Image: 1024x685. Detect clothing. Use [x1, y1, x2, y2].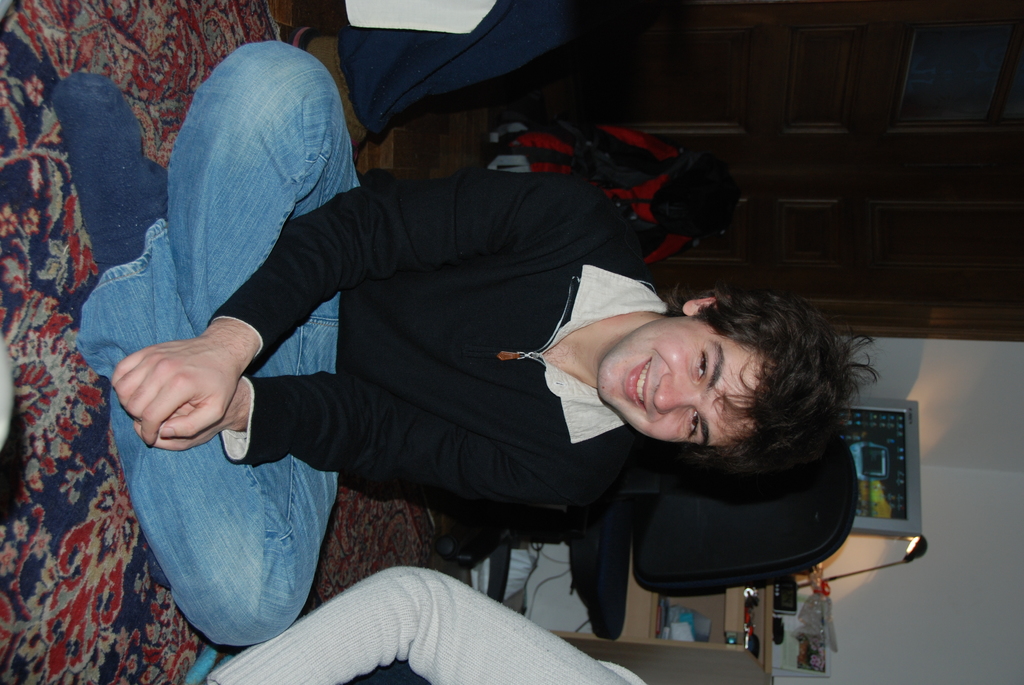
[202, 562, 653, 684].
